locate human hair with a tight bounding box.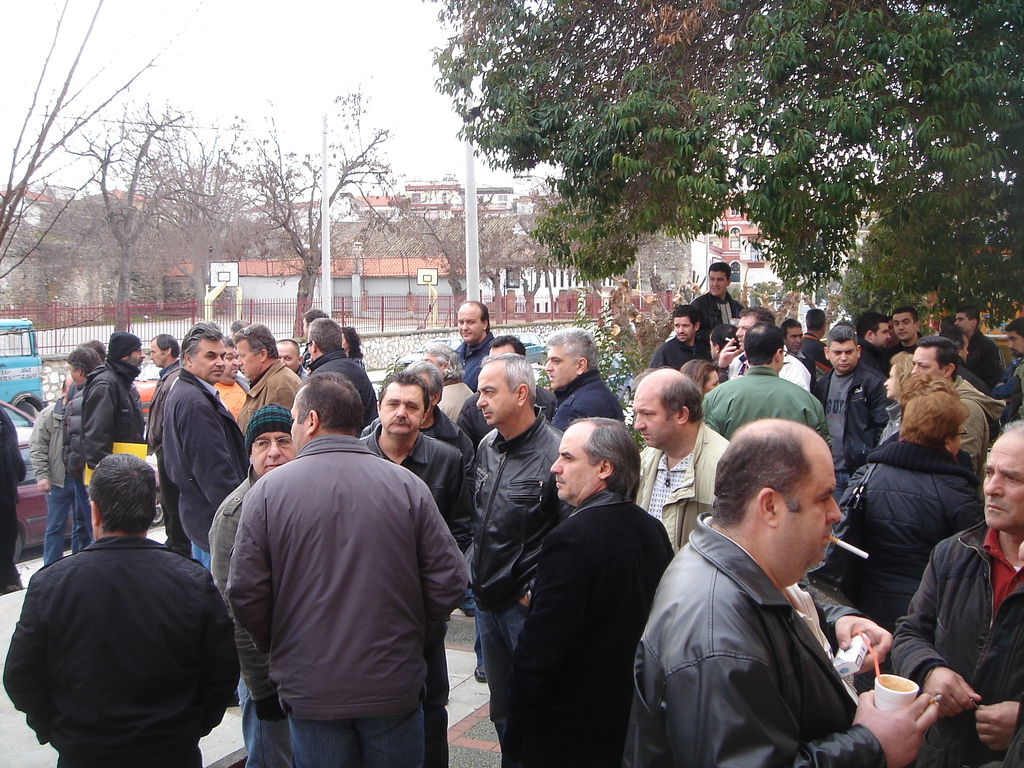
box(698, 415, 822, 530).
